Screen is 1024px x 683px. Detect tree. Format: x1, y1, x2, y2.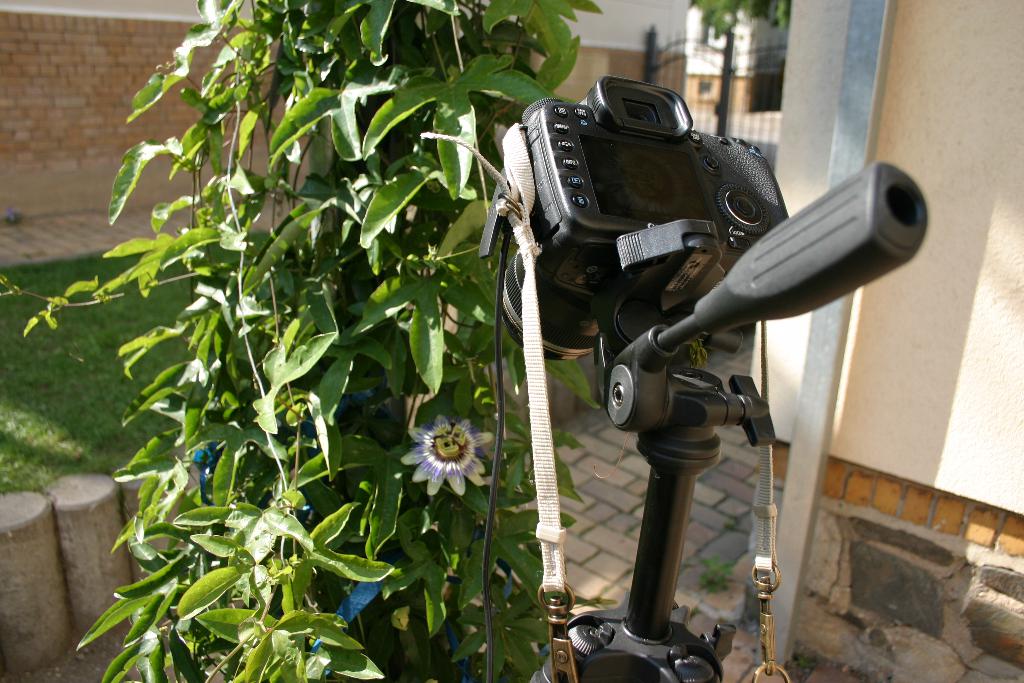
34, 0, 812, 668.
